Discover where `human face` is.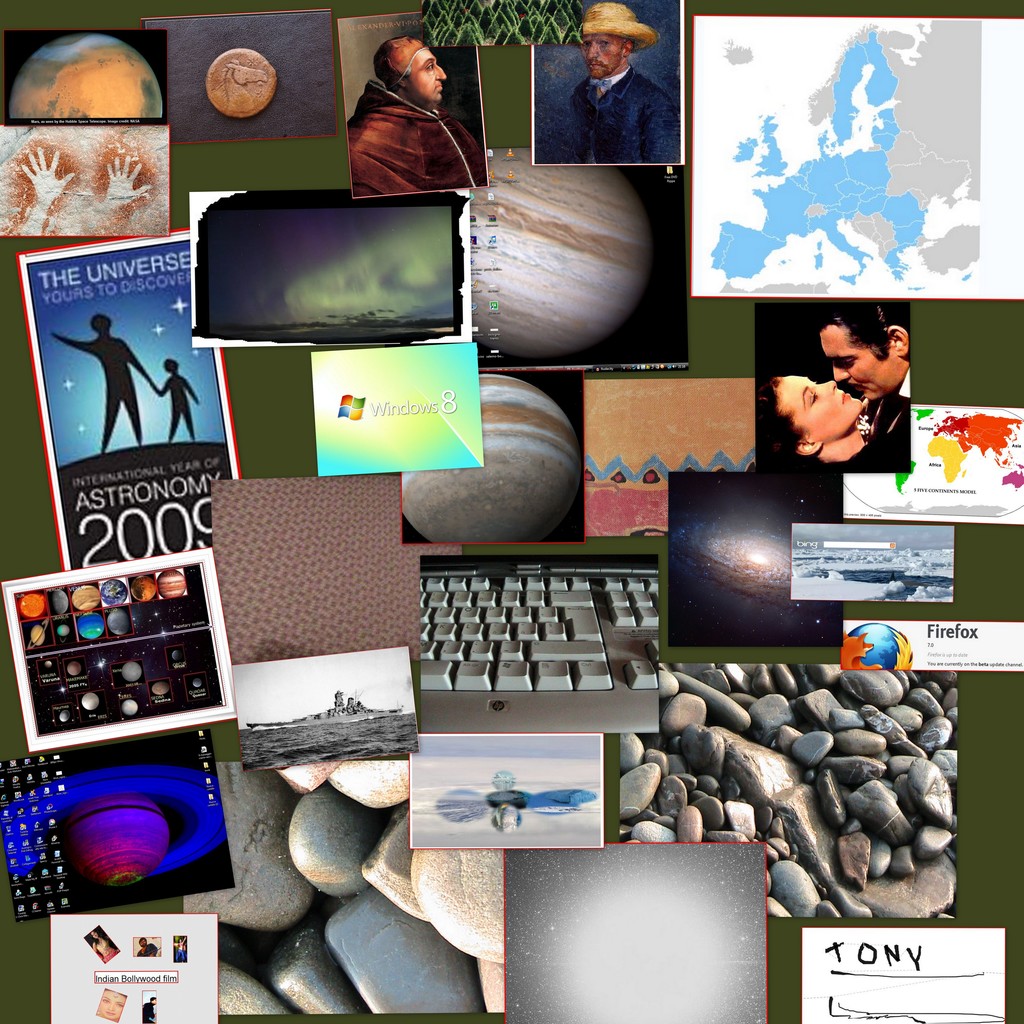
Discovered at 586,42,620,77.
